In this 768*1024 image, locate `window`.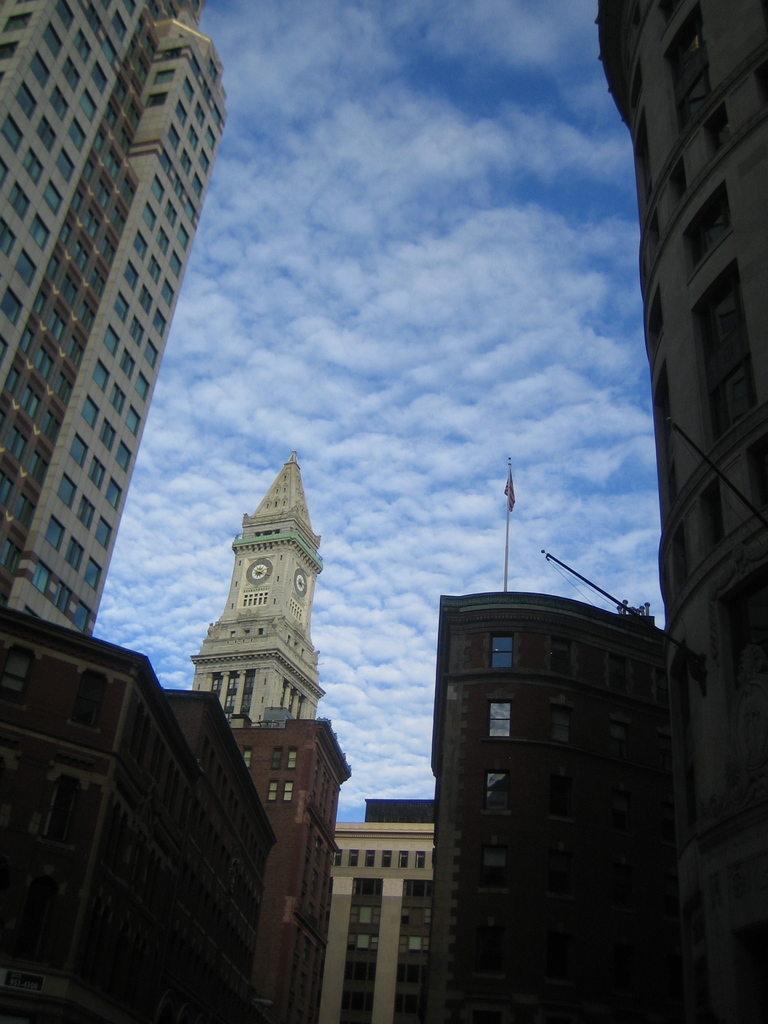
Bounding box: region(155, 227, 170, 255).
